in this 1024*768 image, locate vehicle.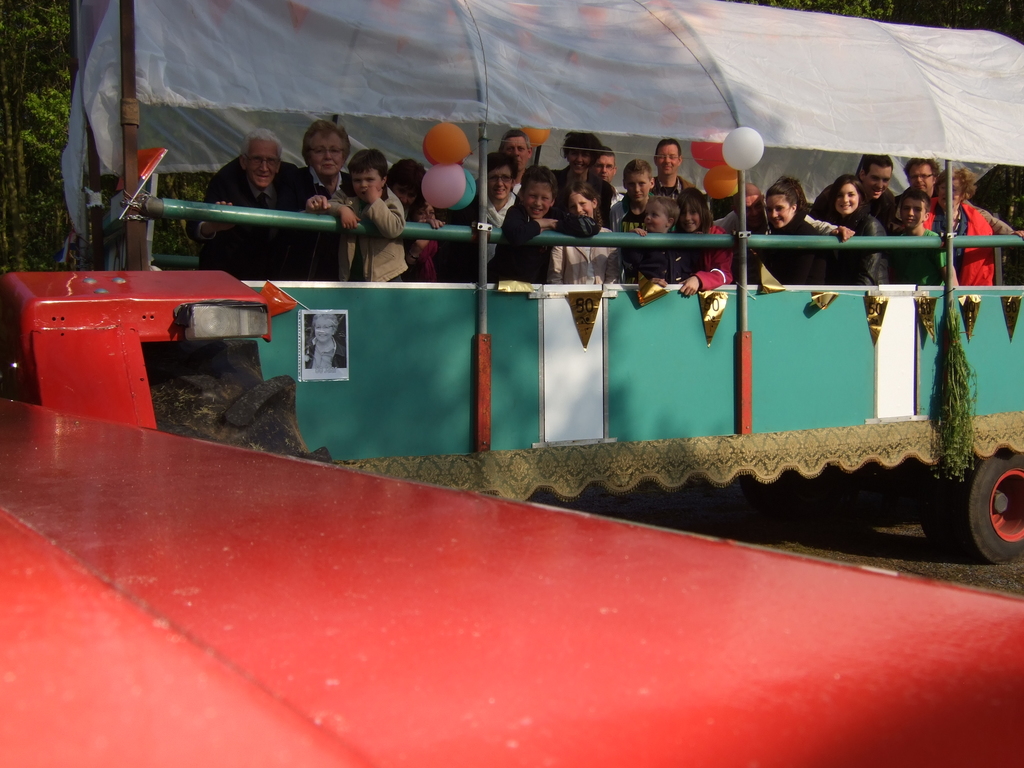
Bounding box: (0,0,1023,564).
